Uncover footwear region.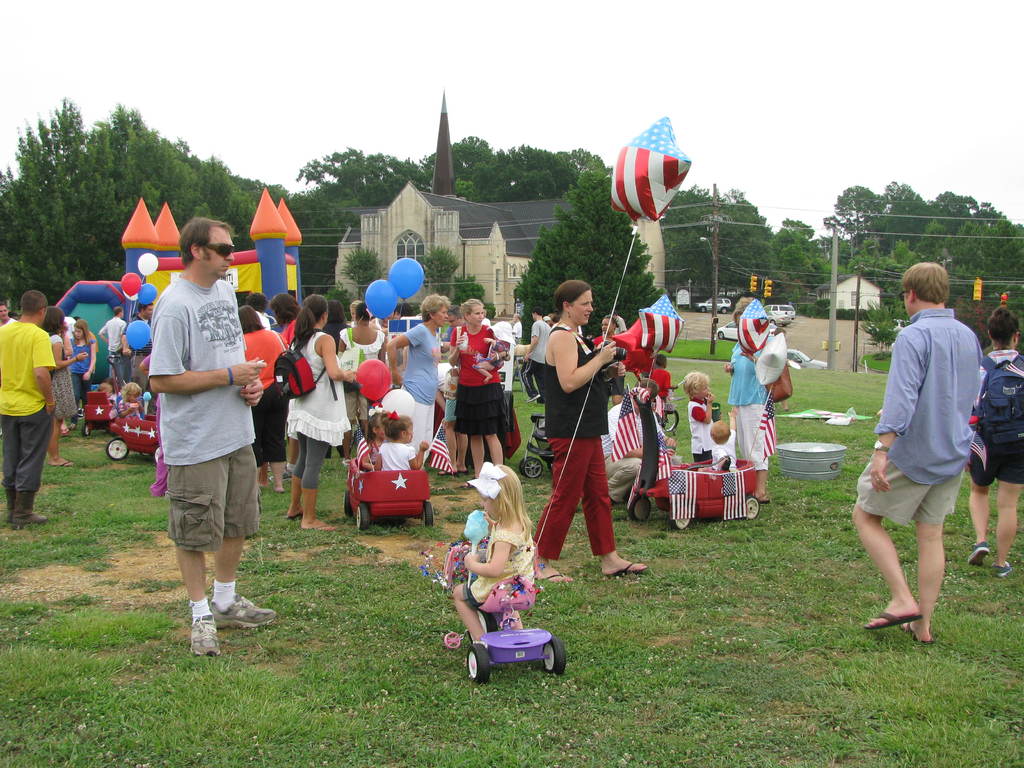
Uncovered: 188/614/221/658.
